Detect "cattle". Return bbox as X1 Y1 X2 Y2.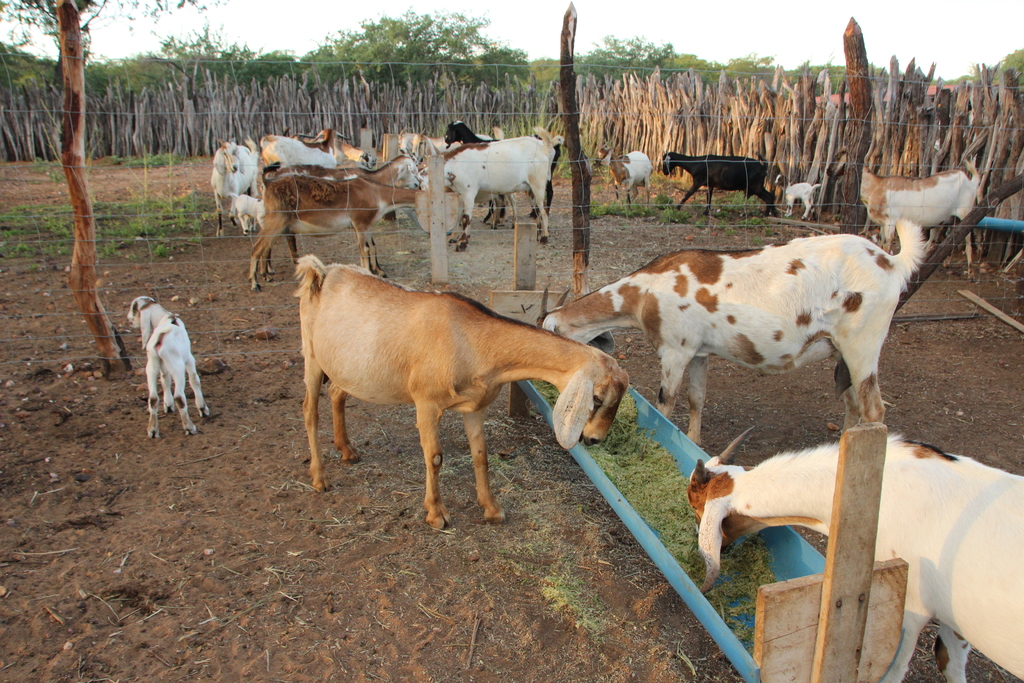
259 128 352 165.
